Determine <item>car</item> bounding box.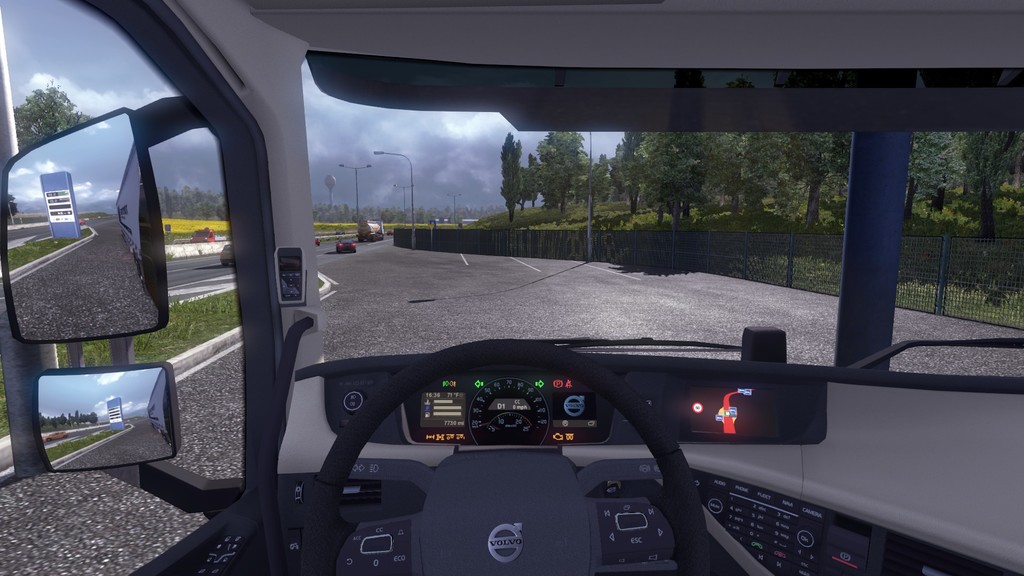
Determined: [left=335, top=237, right=356, bottom=252].
